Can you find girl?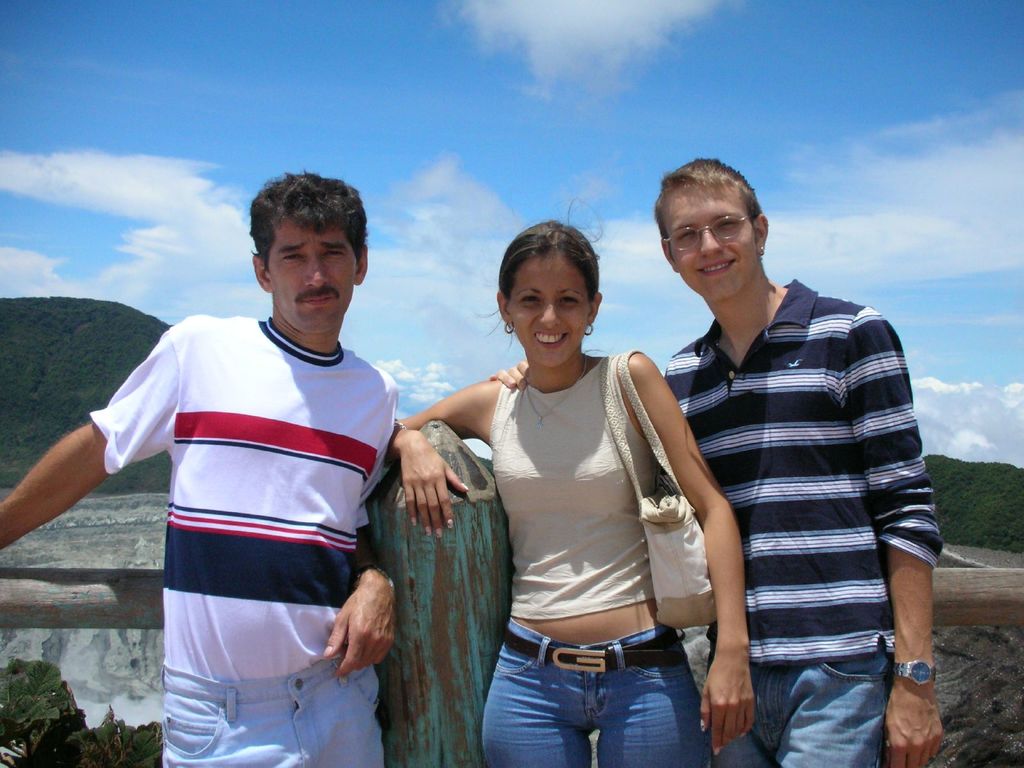
Yes, bounding box: 385,200,755,767.
